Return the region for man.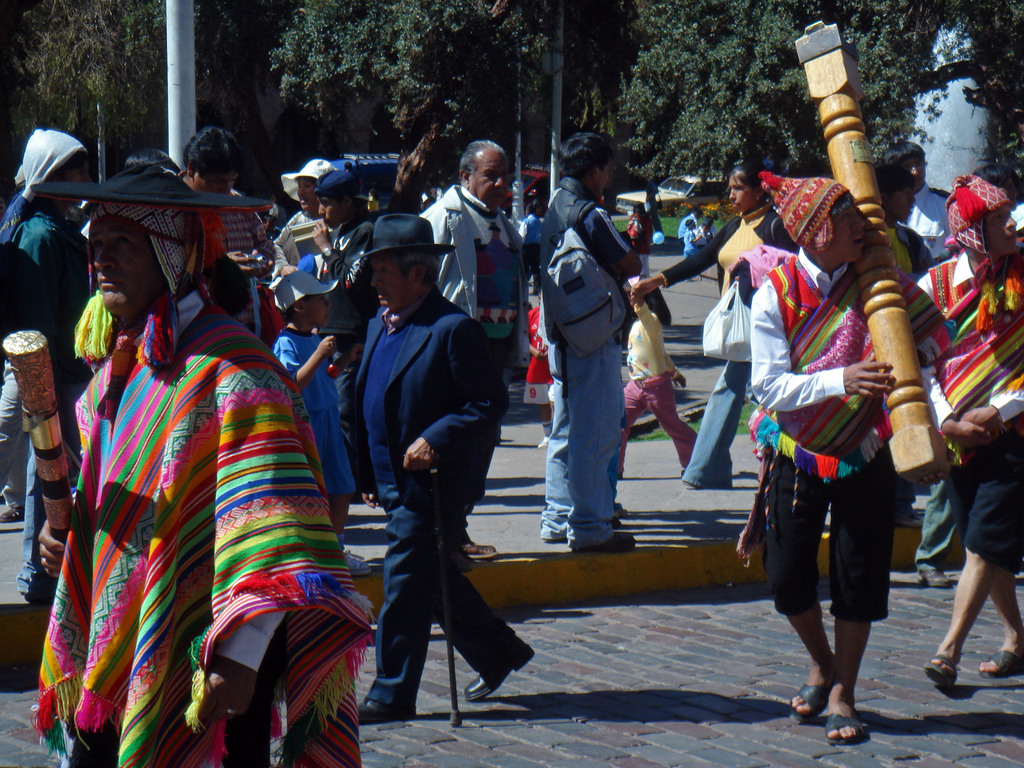
[x1=346, y1=209, x2=534, y2=724].
